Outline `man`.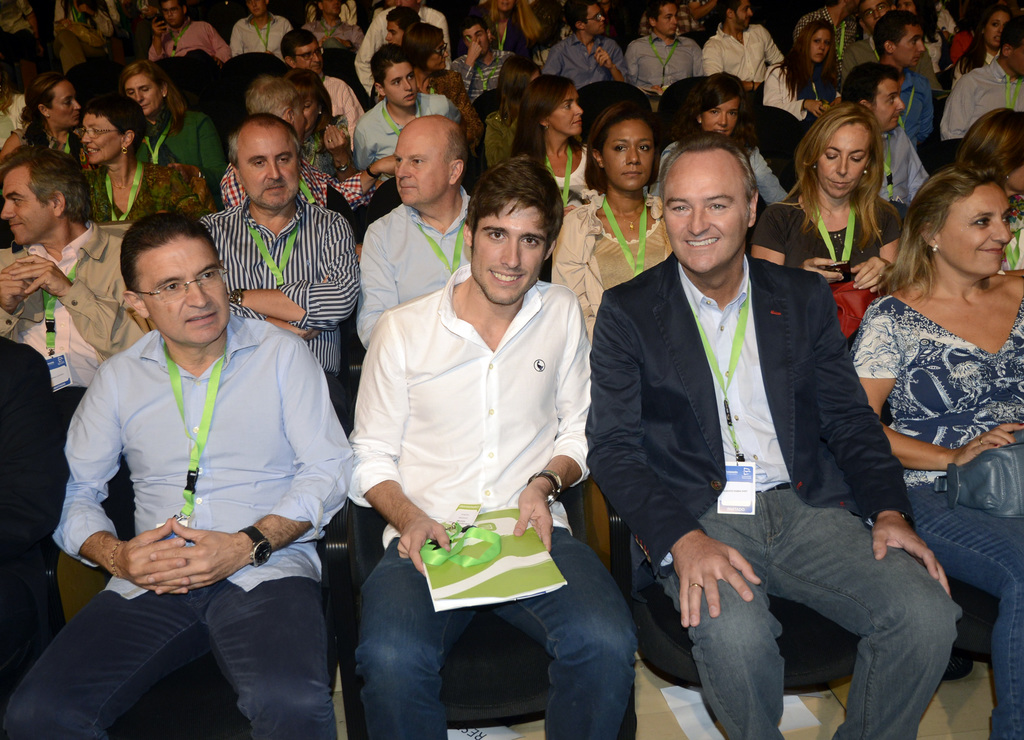
Outline: BBox(275, 26, 369, 136).
